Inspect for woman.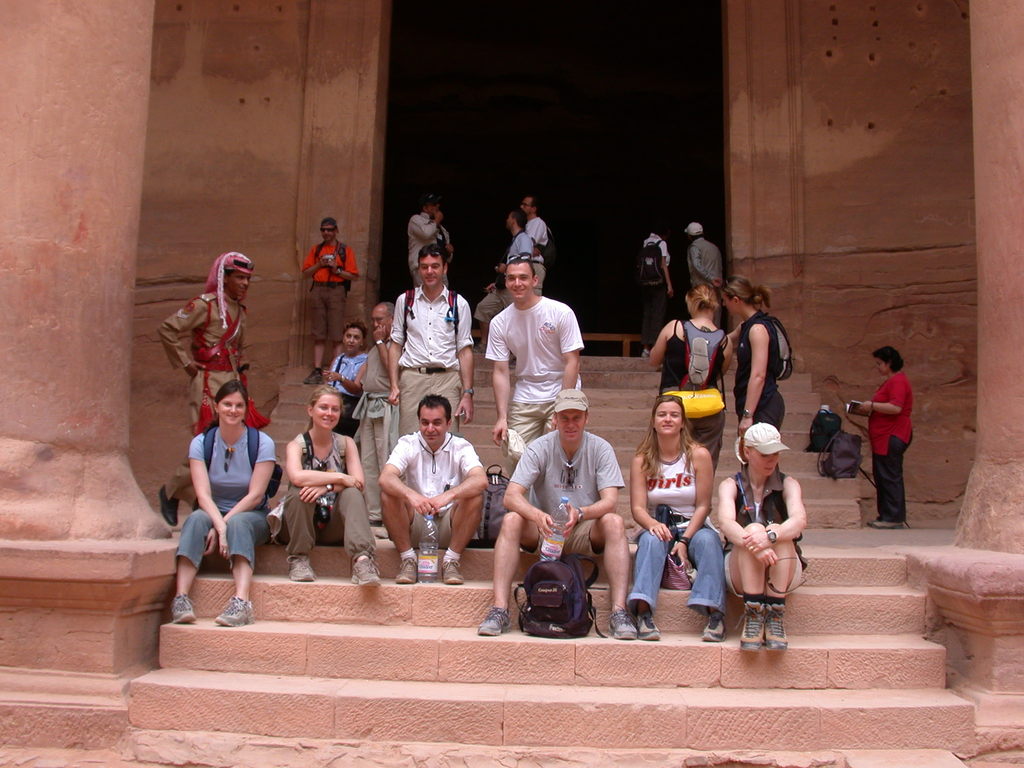
Inspection: [857, 346, 915, 531].
